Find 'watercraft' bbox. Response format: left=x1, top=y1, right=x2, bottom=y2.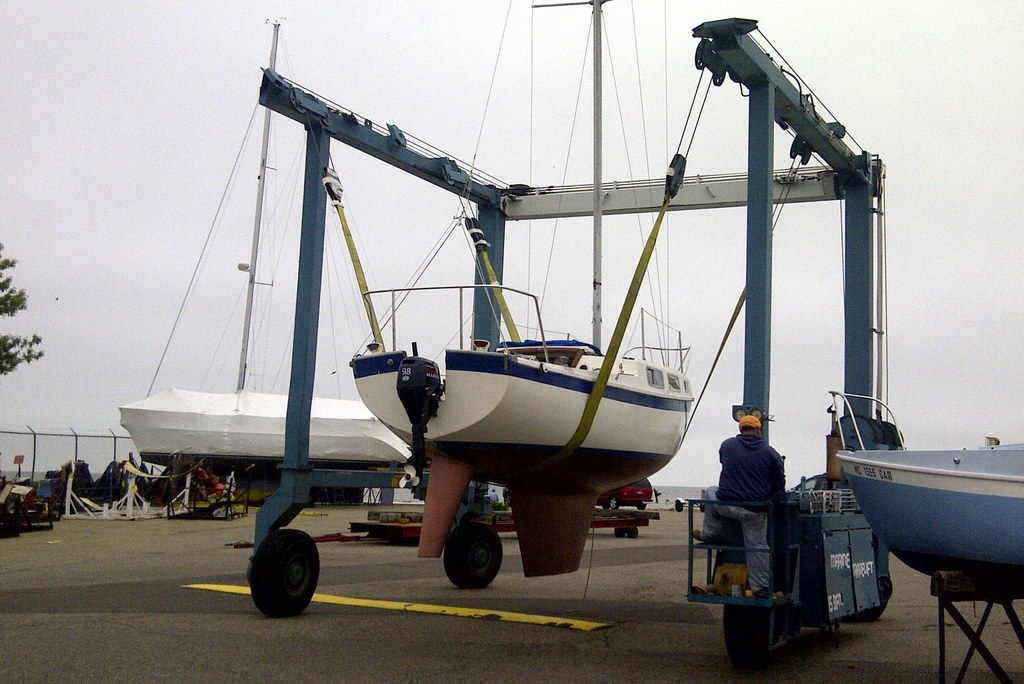
left=819, top=410, right=1021, bottom=592.
